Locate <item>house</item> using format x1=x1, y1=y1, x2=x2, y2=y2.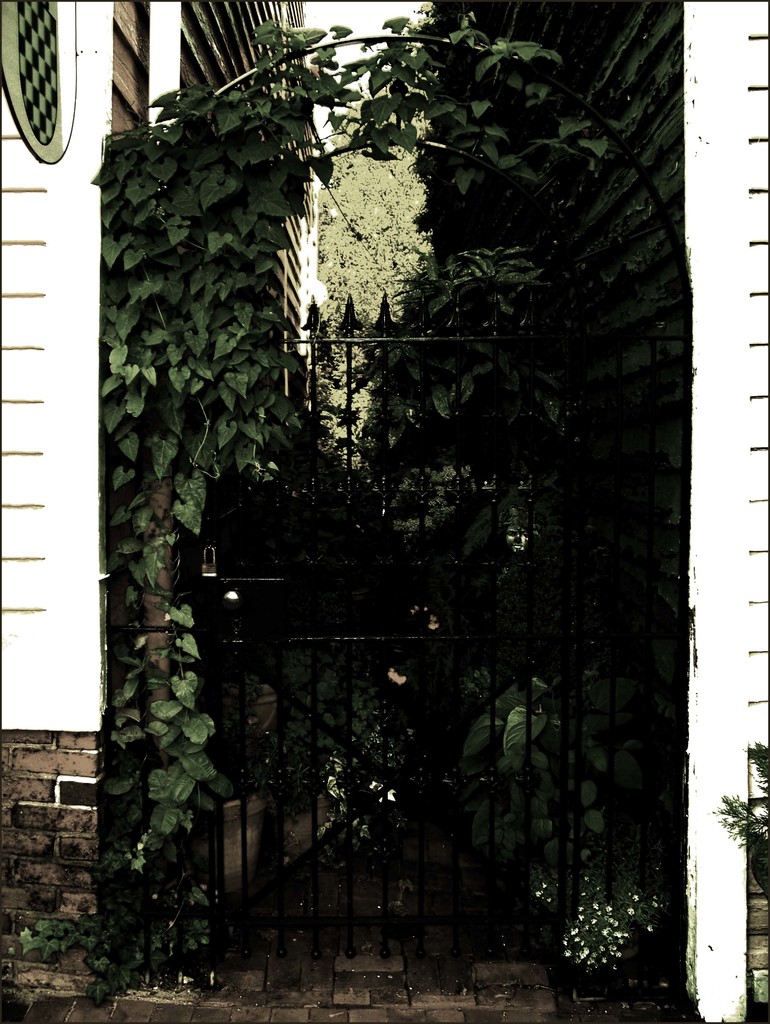
x1=8, y1=6, x2=315, y2=971.
